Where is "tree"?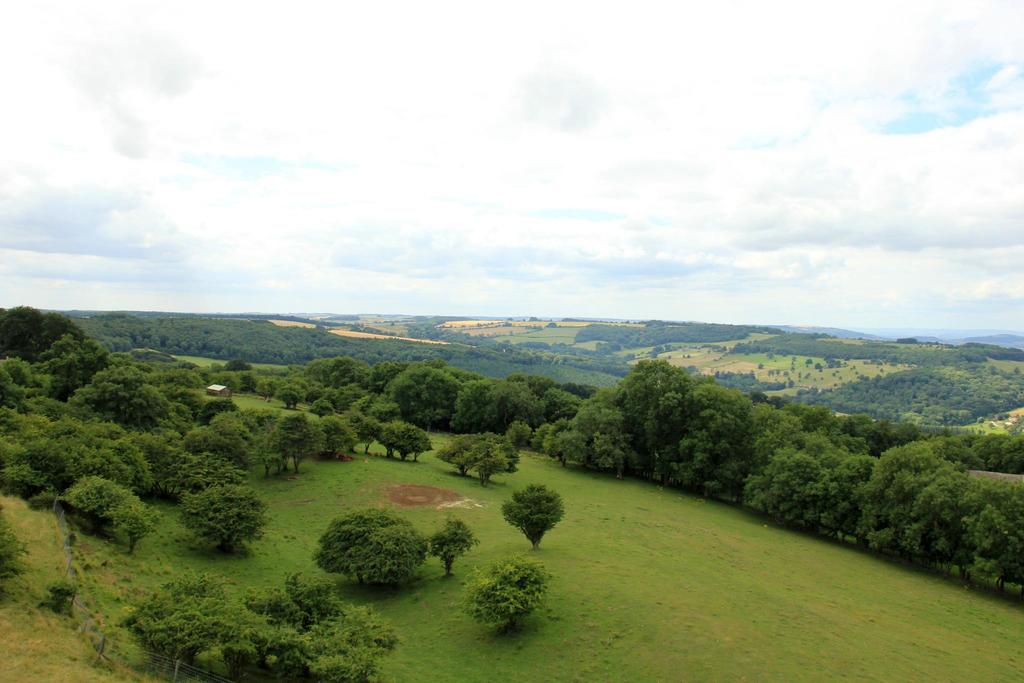
<bbox>116, 568, 280, 669</bbox>.
